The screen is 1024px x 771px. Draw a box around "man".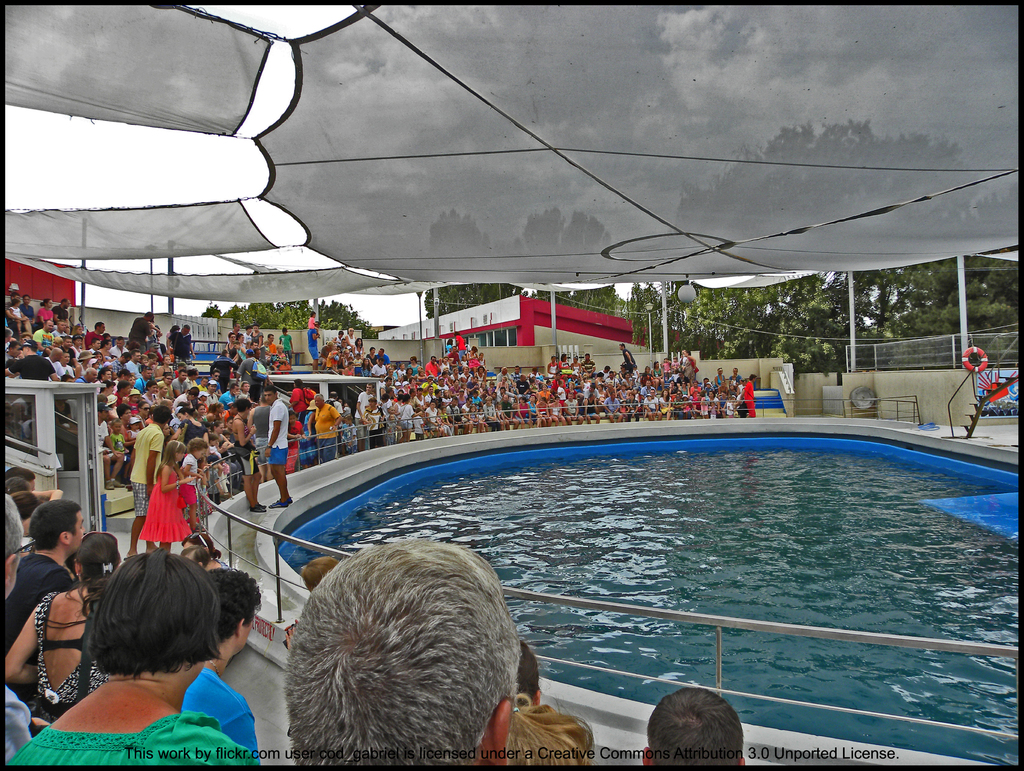
locate(56, 352, 76, 379).
